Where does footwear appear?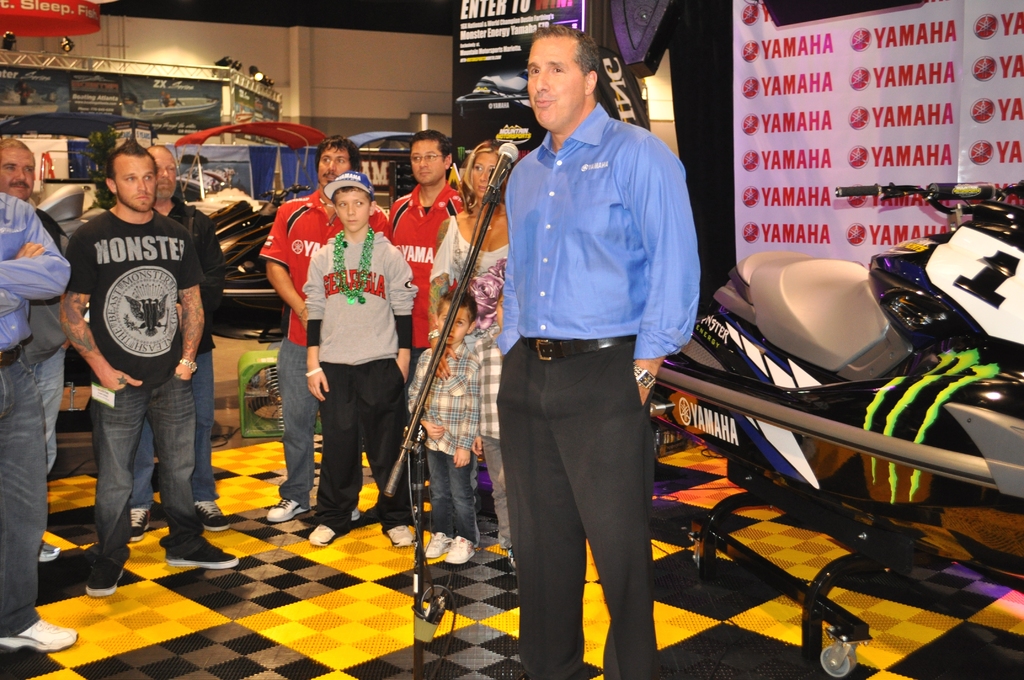
Appears at (x1=306, y1=524, x2=335, y2=547).
